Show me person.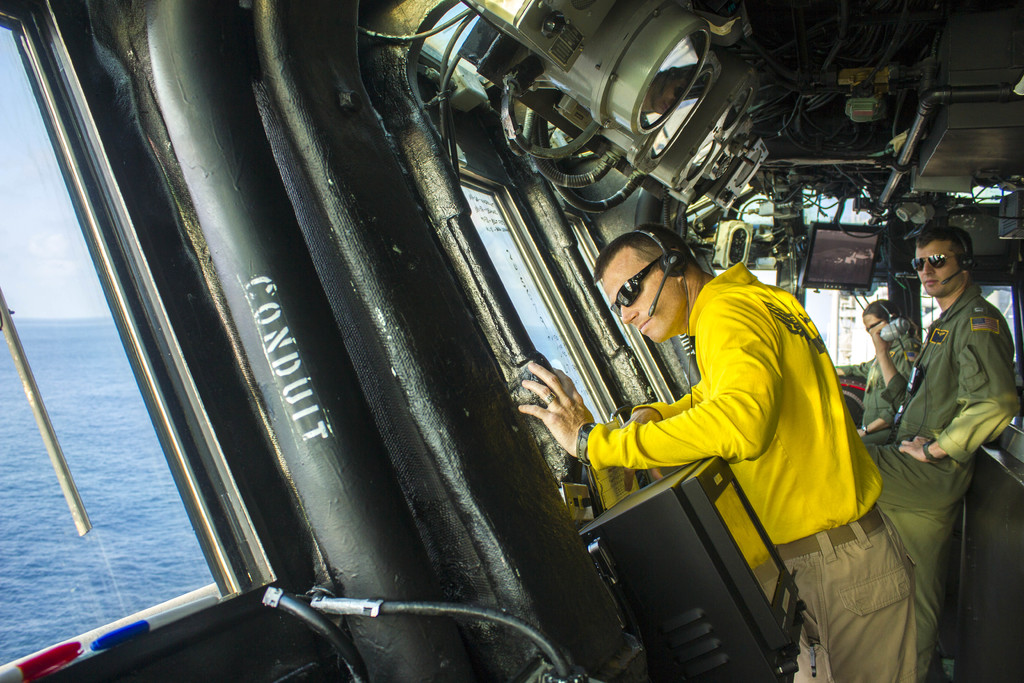
person is here: [x1=518, y1=219, x2=918, y2=682].
